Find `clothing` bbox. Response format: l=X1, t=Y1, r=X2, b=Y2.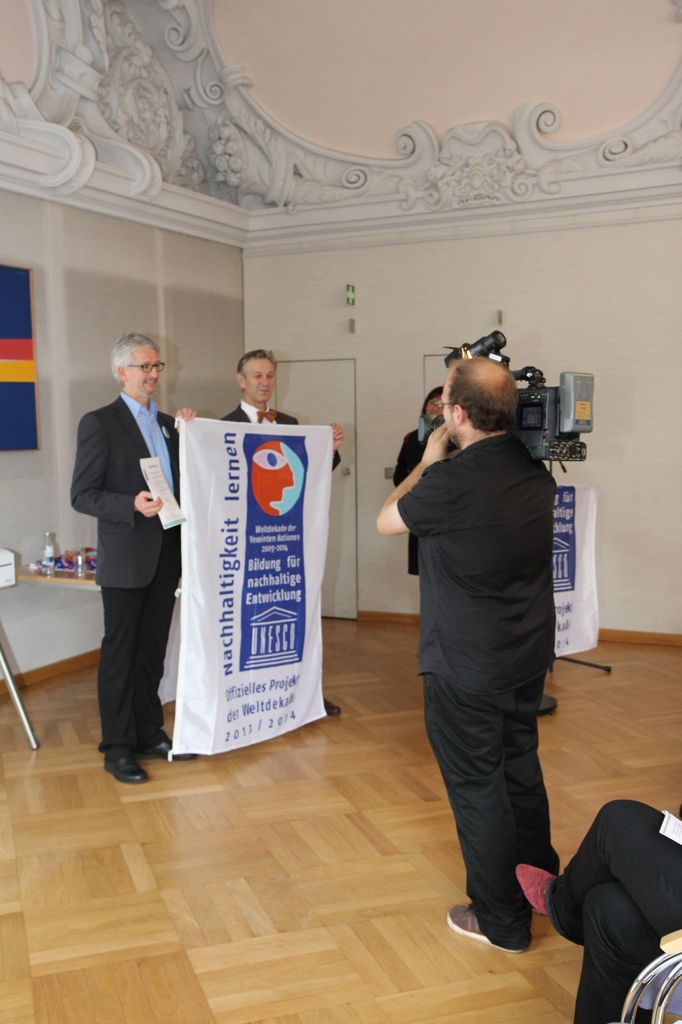
l=223, t=406, r=347, b=469.
